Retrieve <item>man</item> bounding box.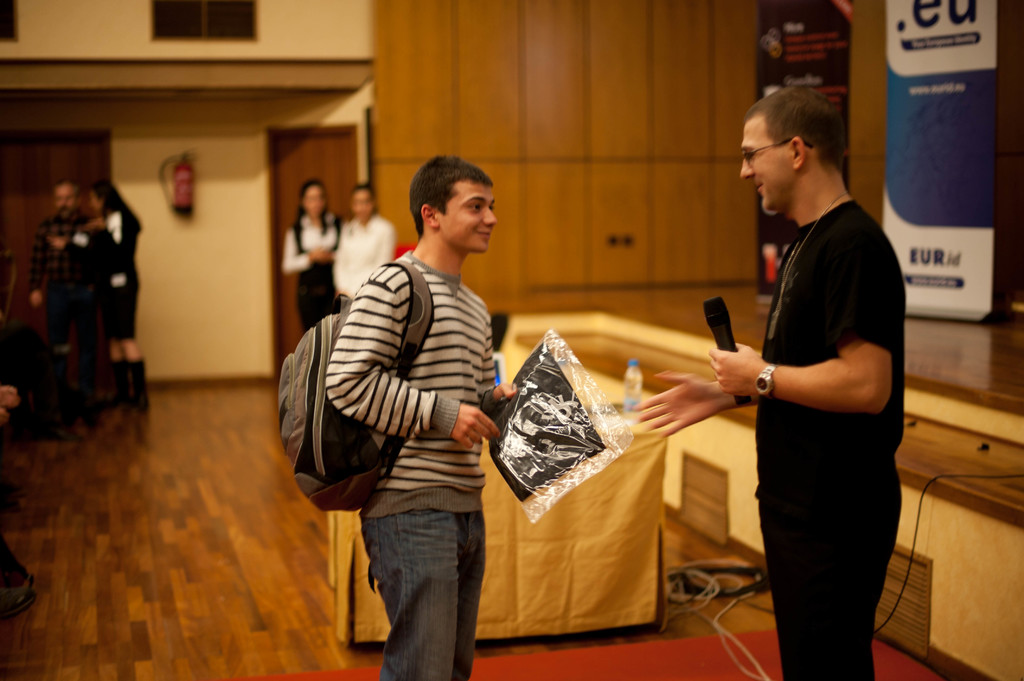
Bounding box: pyautogui.locateOnScreen(20, 175, 104, 435).
